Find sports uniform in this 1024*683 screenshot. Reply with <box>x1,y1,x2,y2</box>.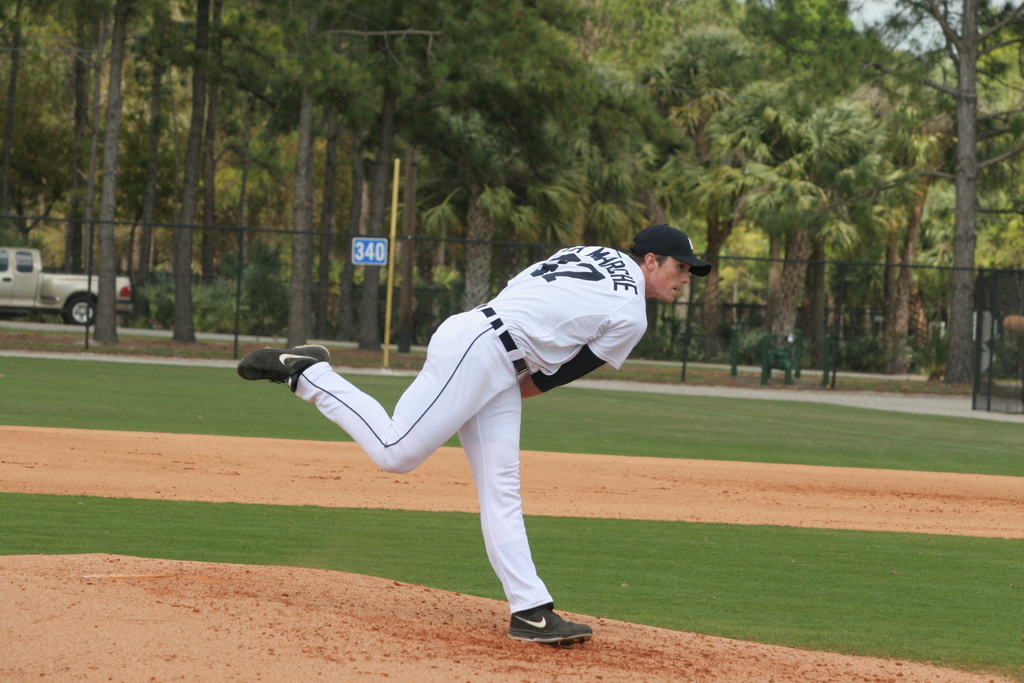
<box>246,227,696,630</box>.
